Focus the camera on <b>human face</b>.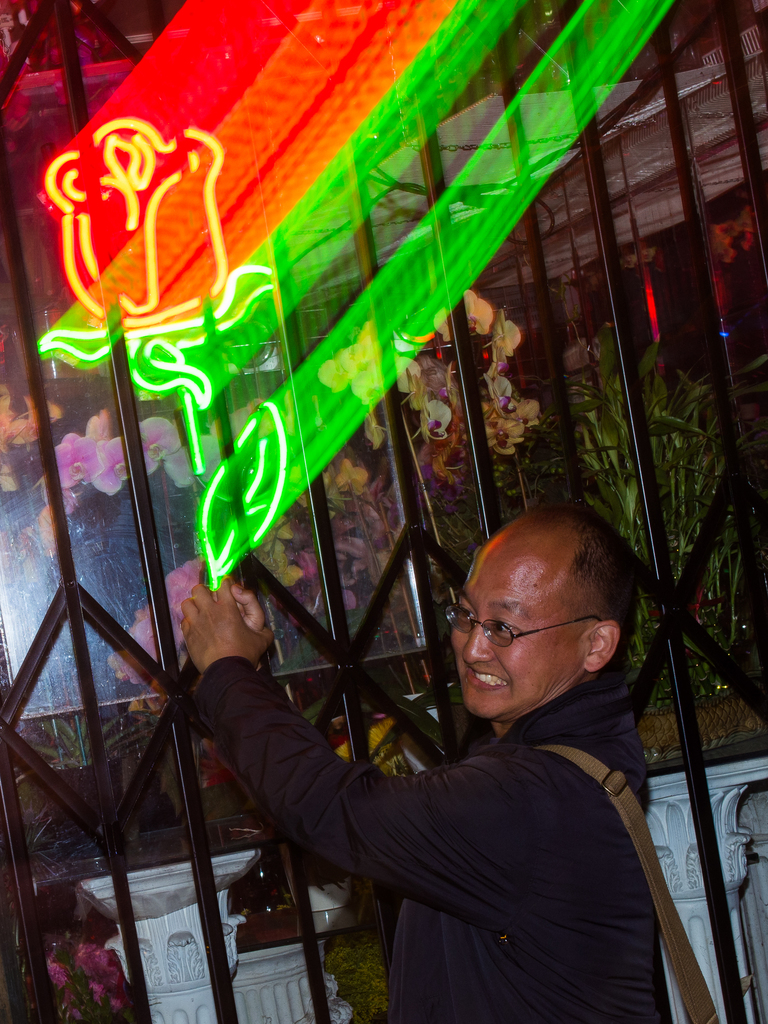
Focus region: (450,540,583,719).
